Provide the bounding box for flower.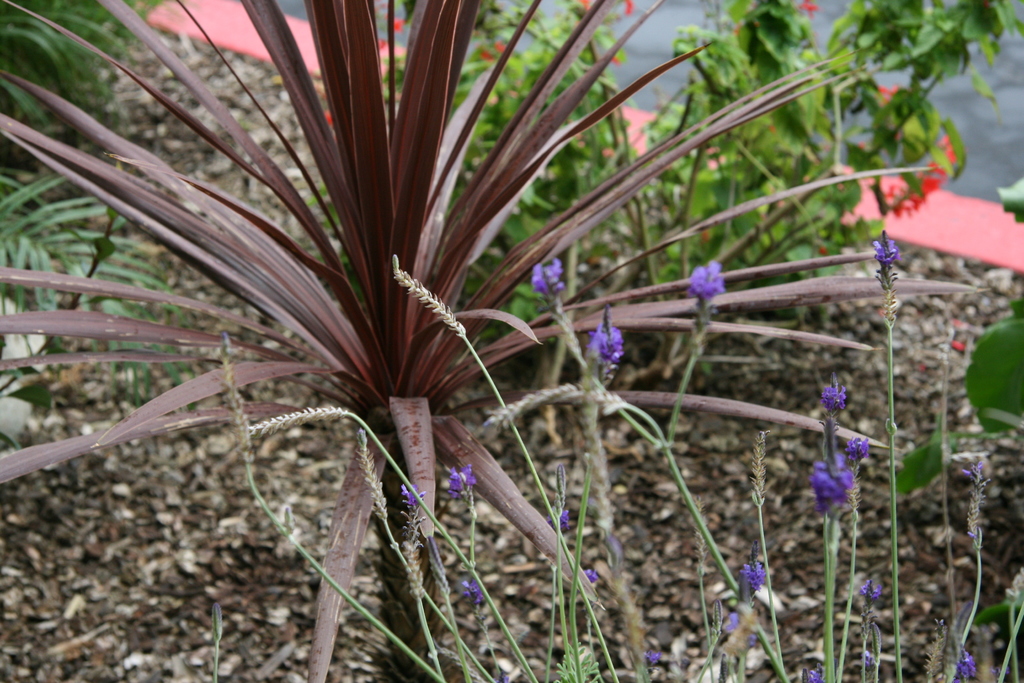
box=[950, 643, 982, 682].
